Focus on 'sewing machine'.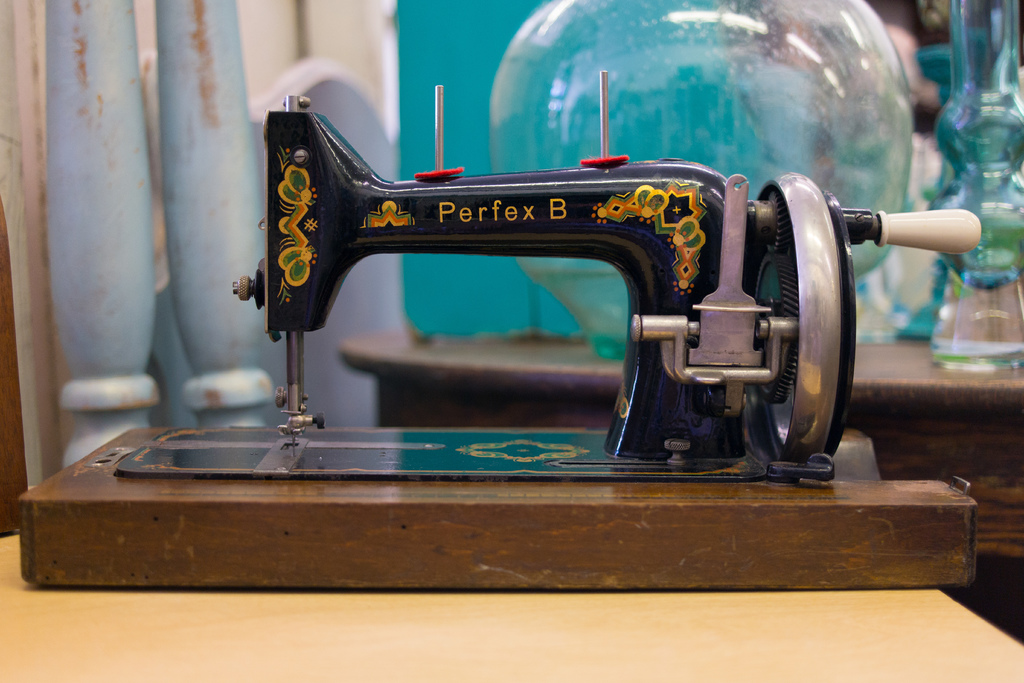
Focused at 15, 86, 980, 588.
